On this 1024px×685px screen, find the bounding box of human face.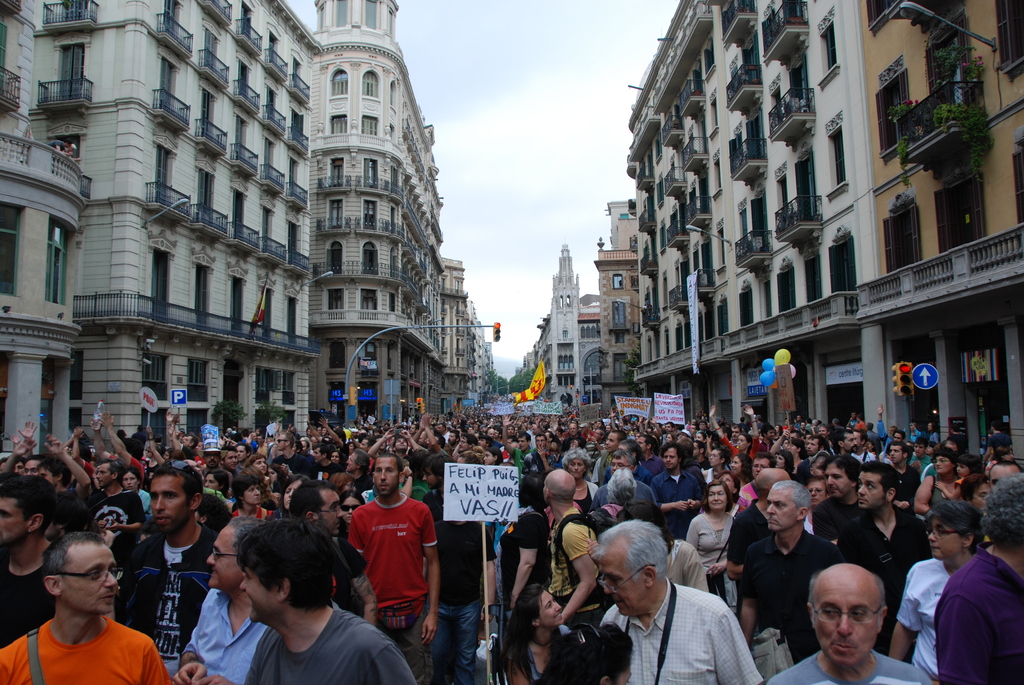
Bounding box: Rect(610, 452, 632, 476).
